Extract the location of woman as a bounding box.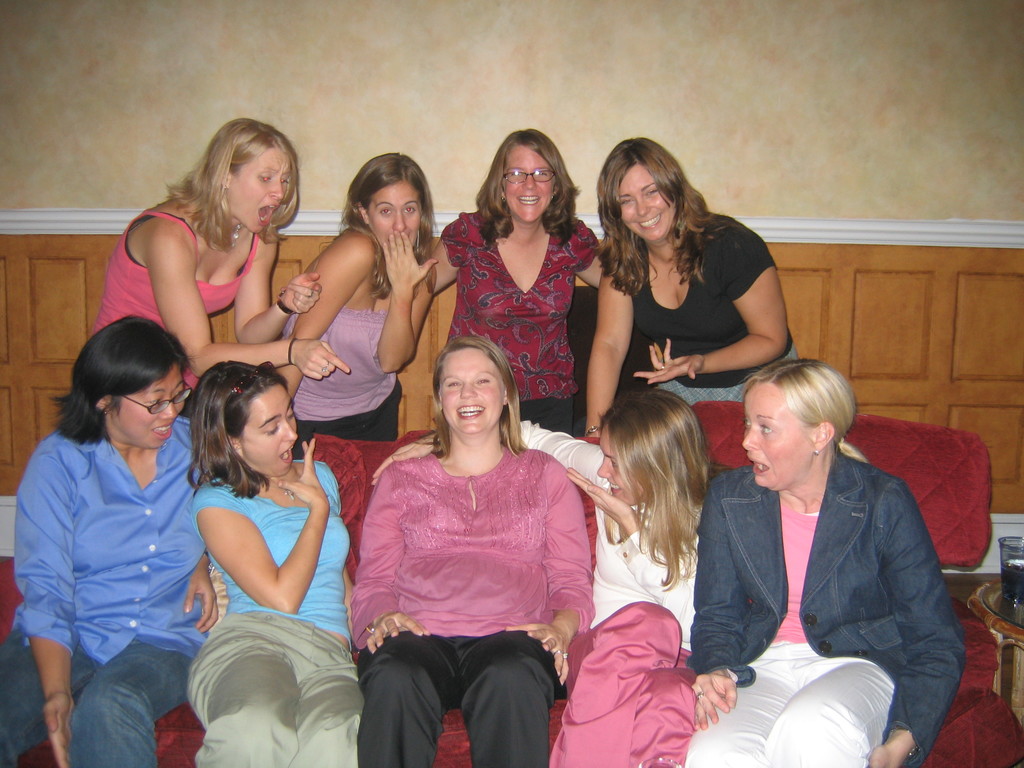
bbox=[424, 126, 608, 435].
